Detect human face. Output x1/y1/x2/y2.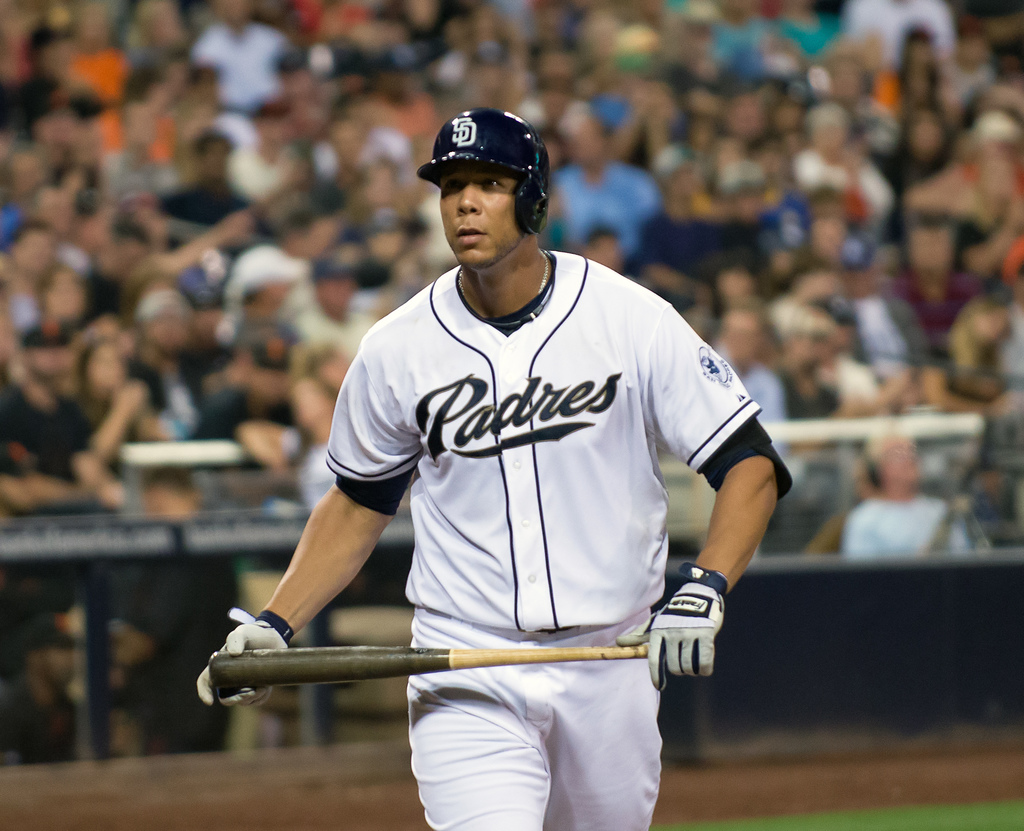
887/435/919/490.
